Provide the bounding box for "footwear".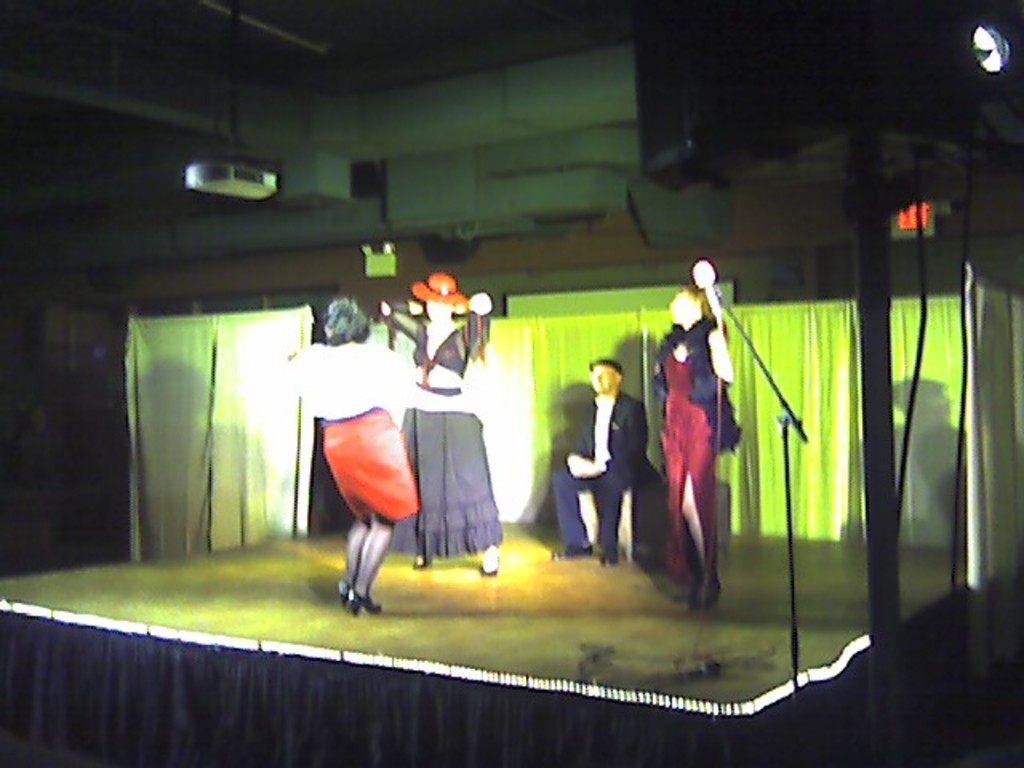
rect(480, 550, 498, 574).
